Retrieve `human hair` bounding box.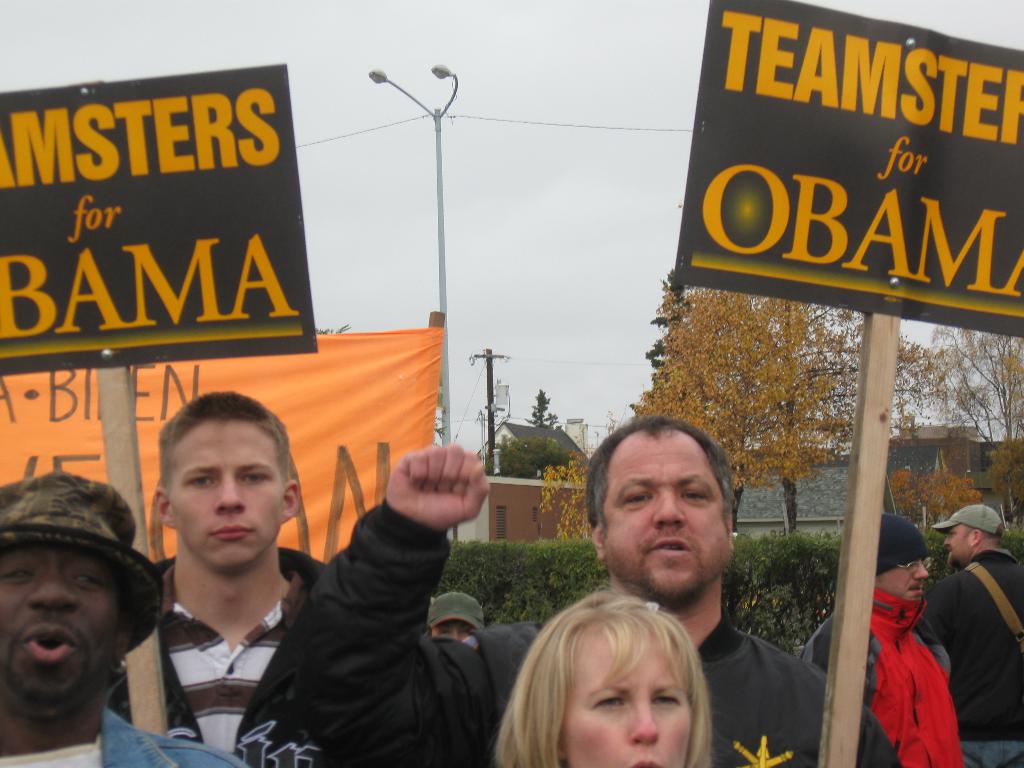
Bounding box: (582,415,735,543).
